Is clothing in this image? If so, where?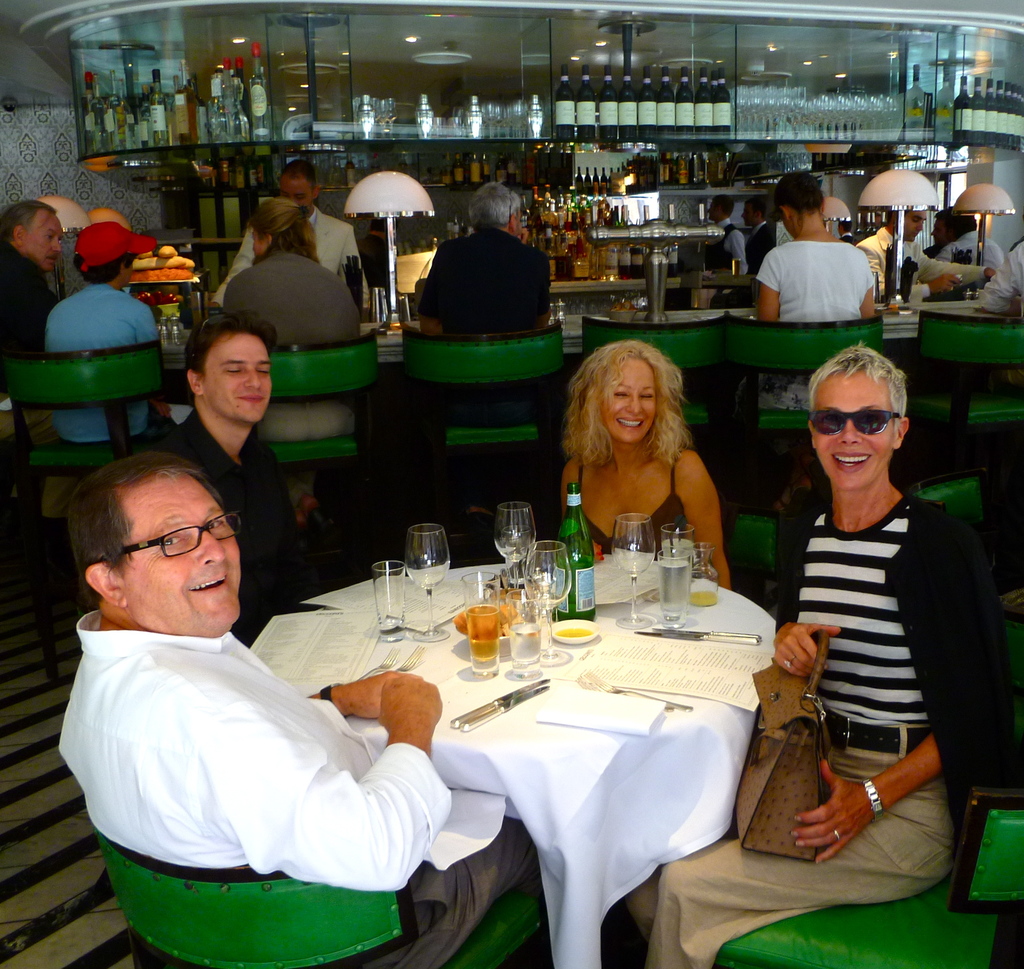
Yes, at x1=699, y1=216, x2=744, y2=274.
